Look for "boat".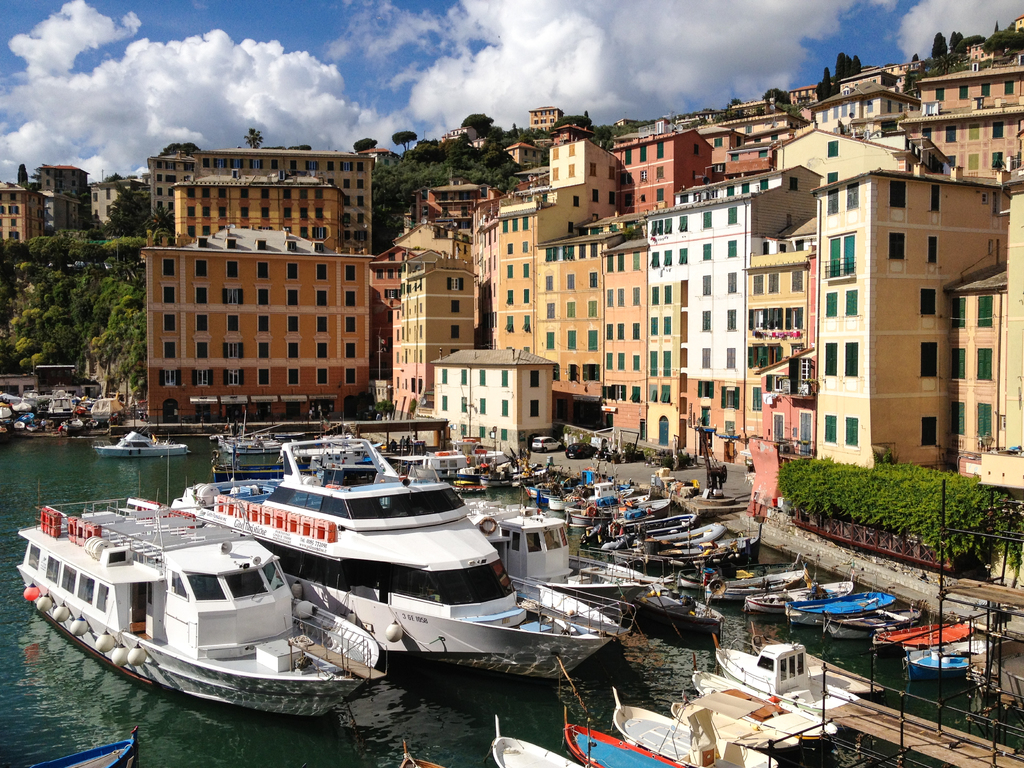
Found: x1=554 y1=490 x2=631 y2=508.
